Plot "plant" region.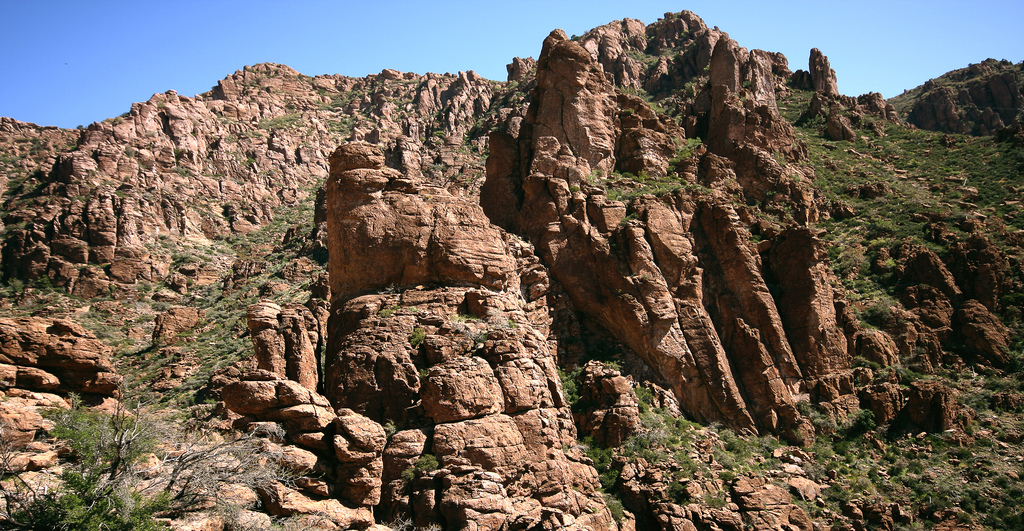
Plotted at x1=136, y1=154, x2=148, y2=175.
